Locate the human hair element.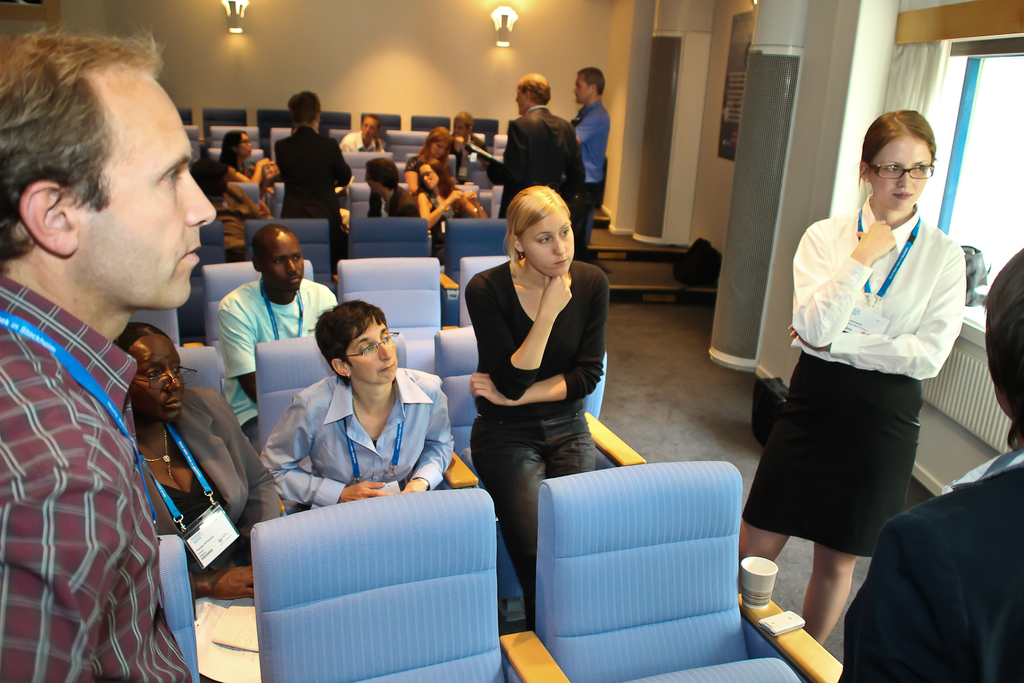
Element bbox: select_region(314, 299, 386, 389).
